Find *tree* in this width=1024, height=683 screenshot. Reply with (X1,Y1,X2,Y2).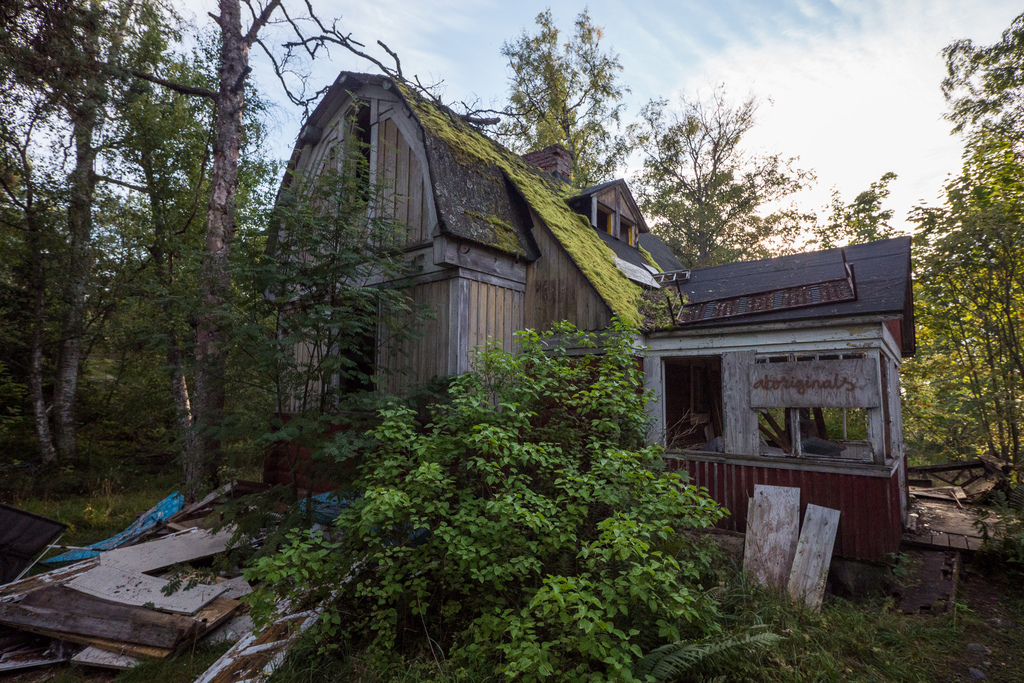
(635,84,819,273).
